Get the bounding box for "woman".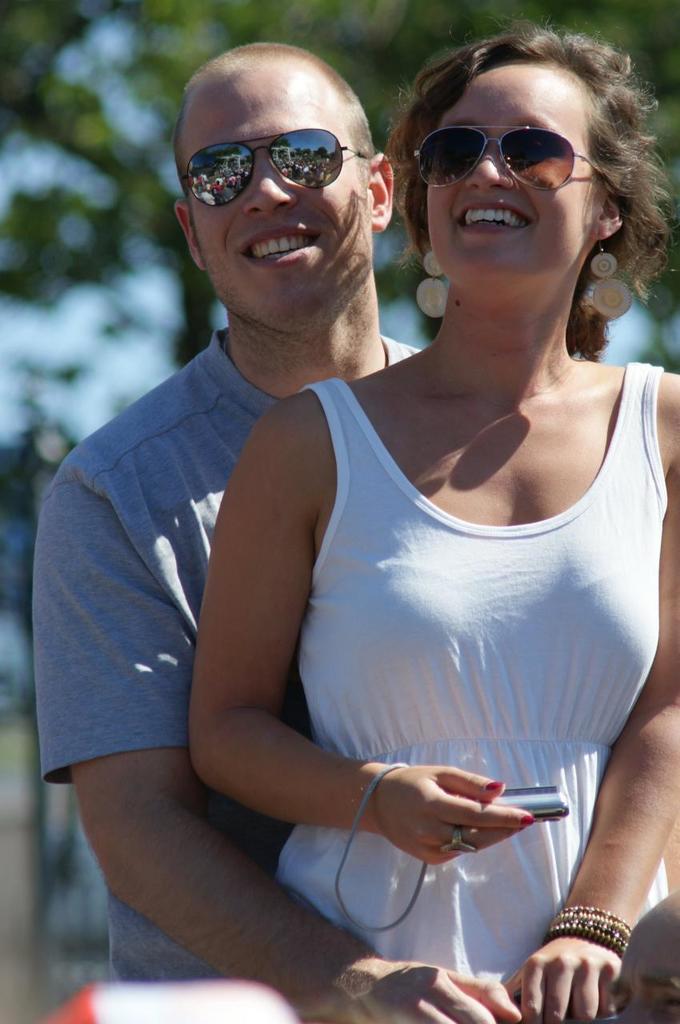
box=[189, 10, 679, 1023].
